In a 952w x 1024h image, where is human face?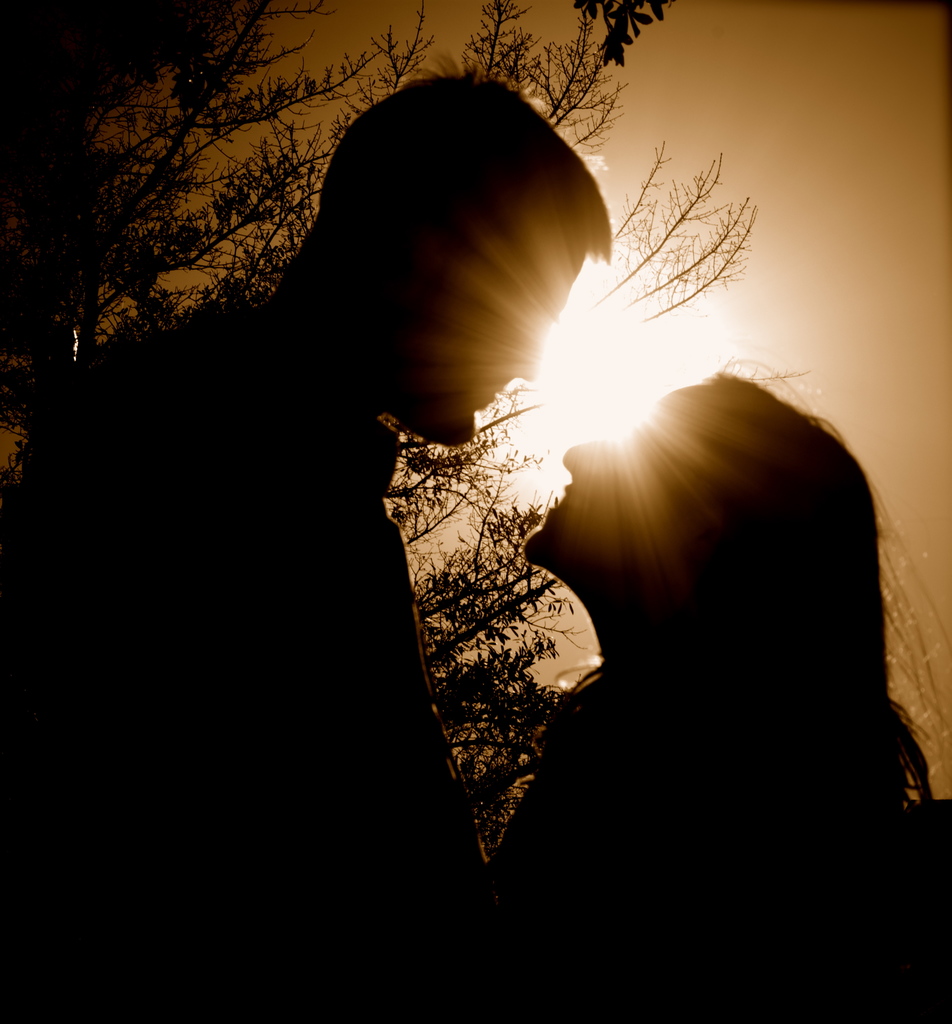
{"x1": 388, "y1": 212, "x2": 589, "y2": 449}.
